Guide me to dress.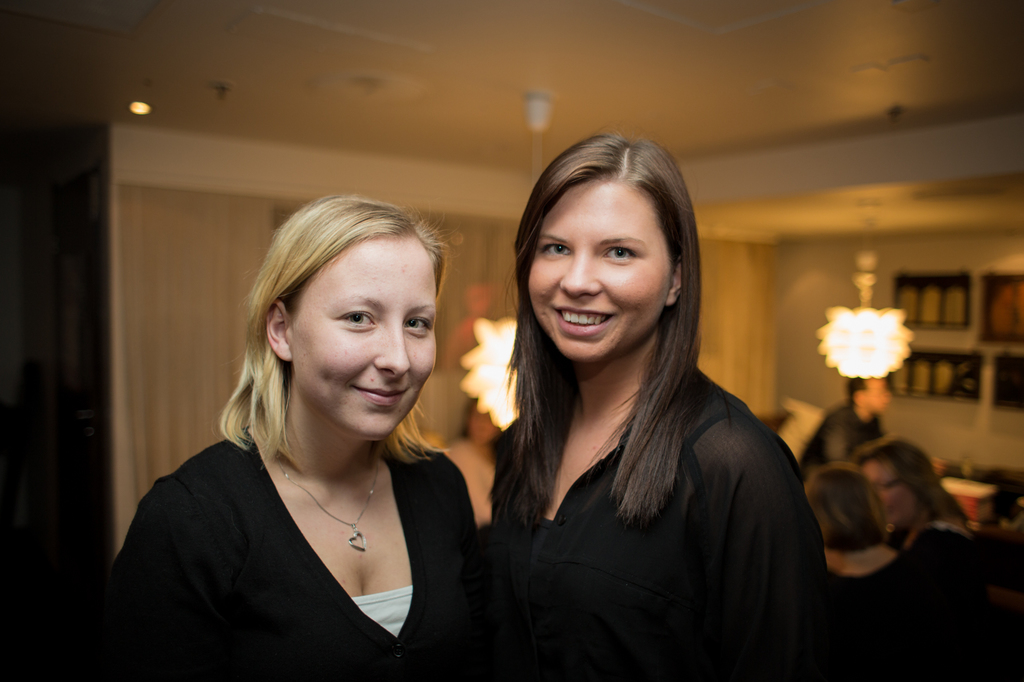
Guidance: 86 424 502 681.
